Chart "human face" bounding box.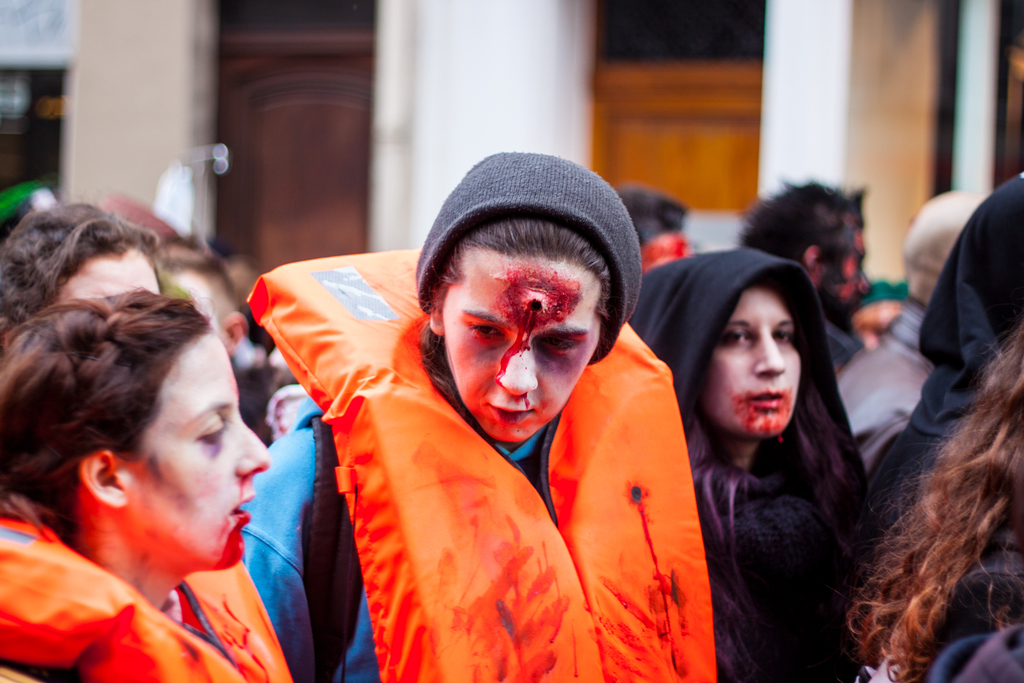
Charted: [822, 228, 869, 332].
